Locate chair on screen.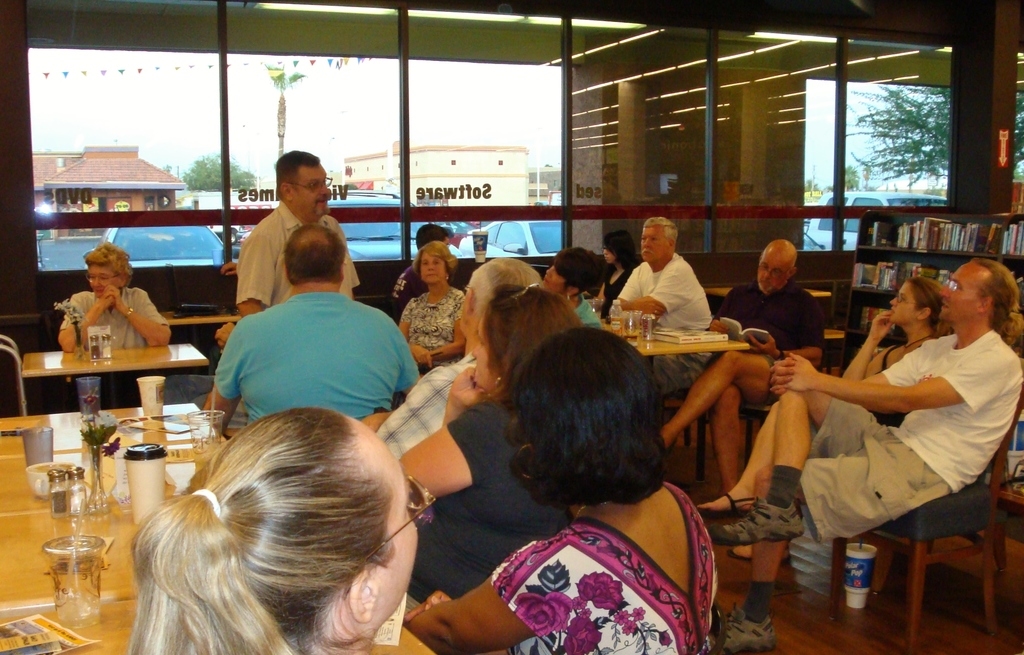
On screen at left=991, top=490, right=1023, bottom=582.
